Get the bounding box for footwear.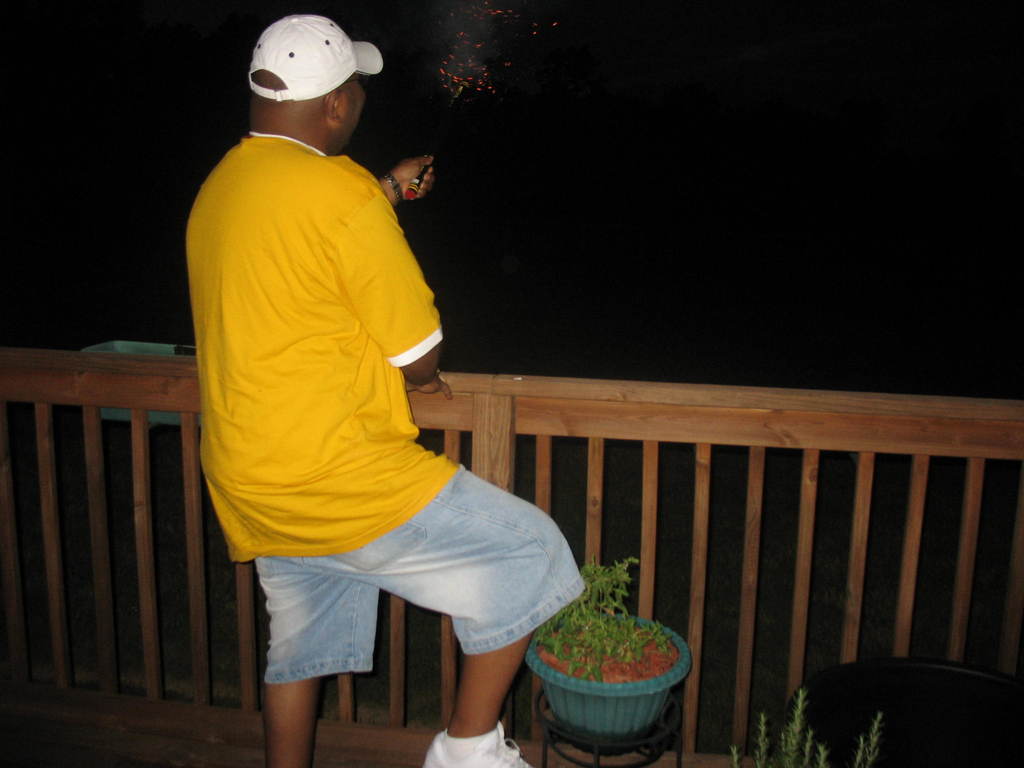
box(424, 721, 529, 767).
